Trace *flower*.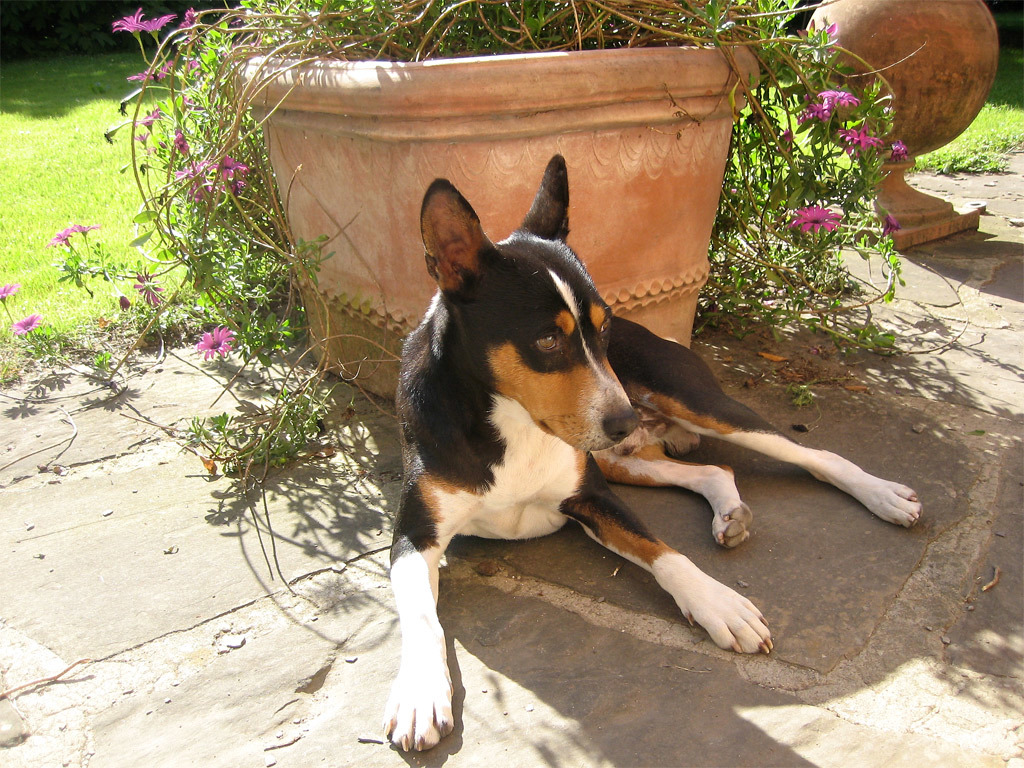
Traced to (67, 216, 98, 238).
